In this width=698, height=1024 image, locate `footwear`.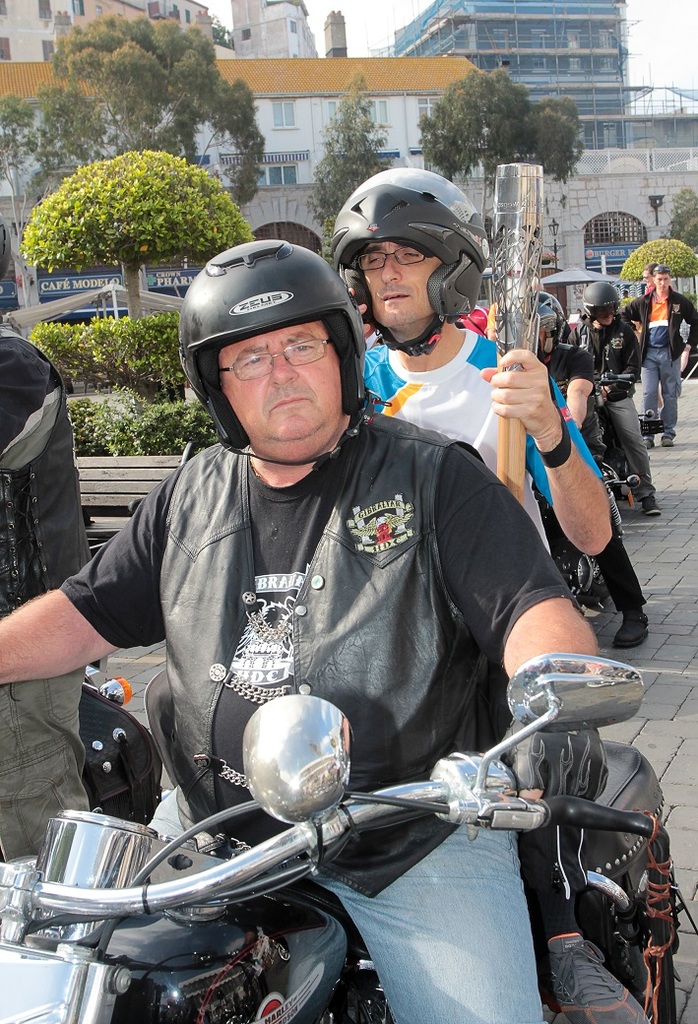
Bounding box: bbox=(612, 607, 650, 646).
